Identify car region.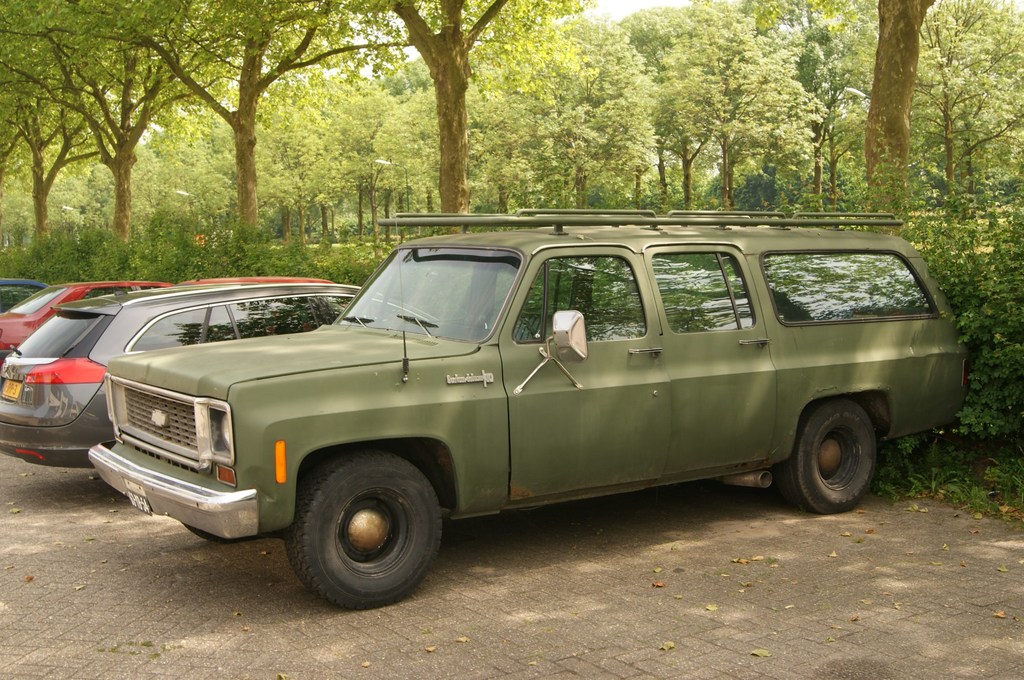
Region: (left=0, top=281, right=442, bottom=470).
